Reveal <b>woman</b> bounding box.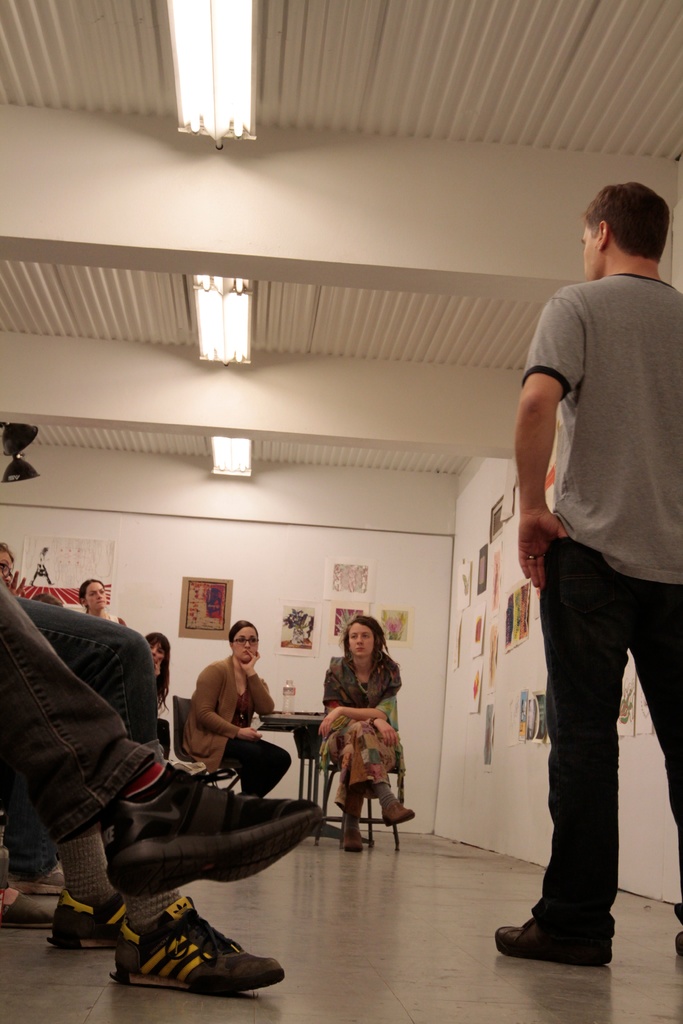
Revealed: x1=0 y1=541 x2=15 y2=577.
